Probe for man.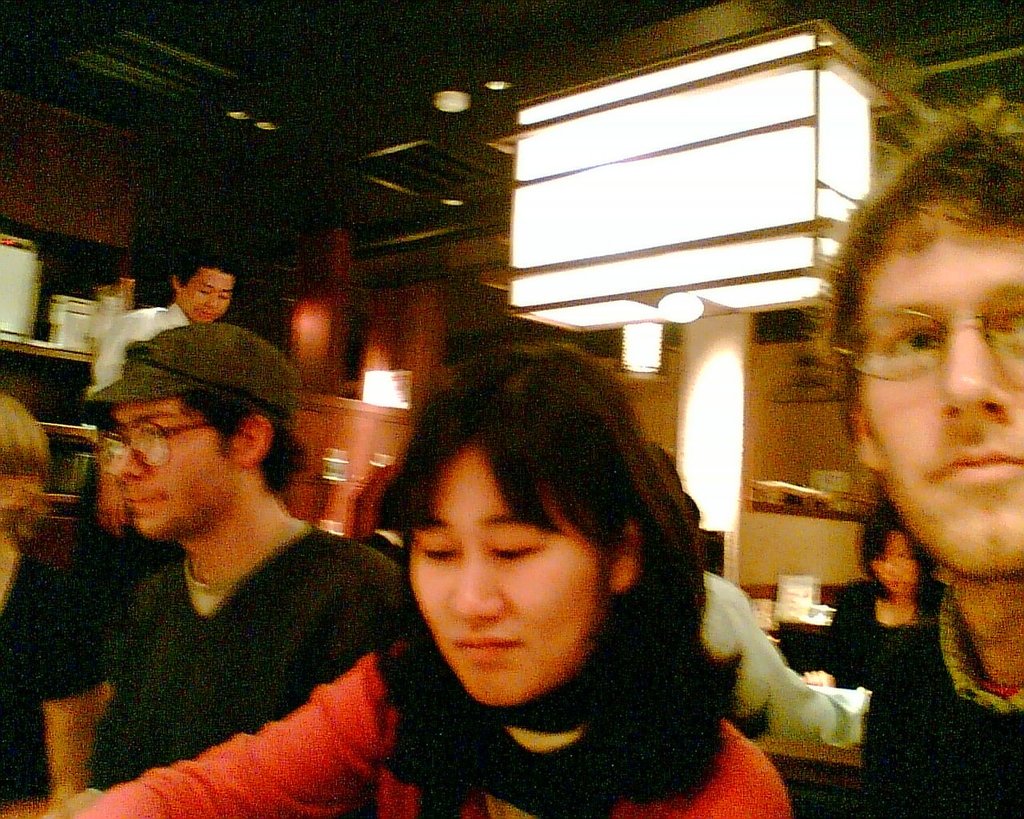
Probe result: (left=14, top=313, right=400, bottom=816).
